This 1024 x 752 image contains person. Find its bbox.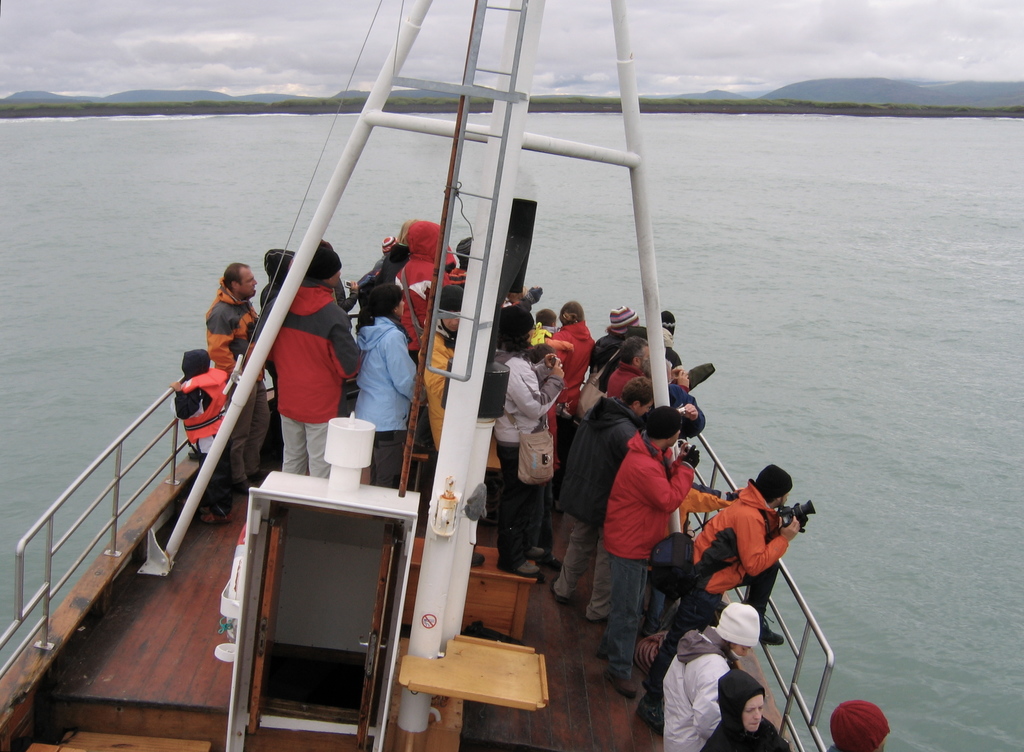
l=818, t=739, r=893, b=751.
